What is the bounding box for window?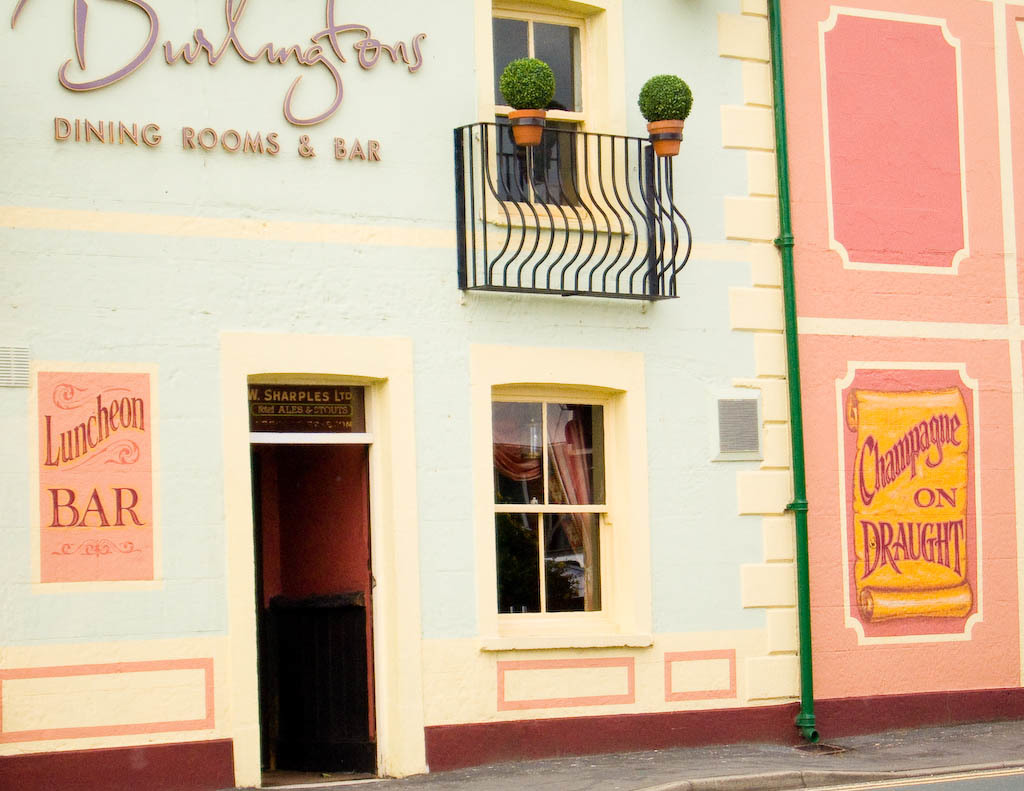
box=[484, 0, 636, 232].
